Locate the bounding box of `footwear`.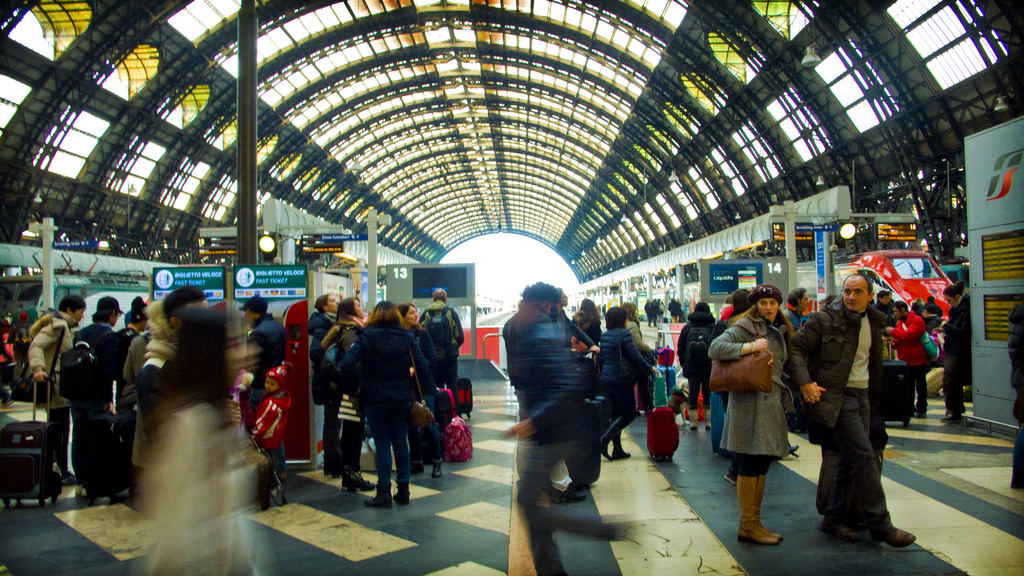
Bounding box: pyautogui.locateOnScreen(829, 515, 864, 550).
